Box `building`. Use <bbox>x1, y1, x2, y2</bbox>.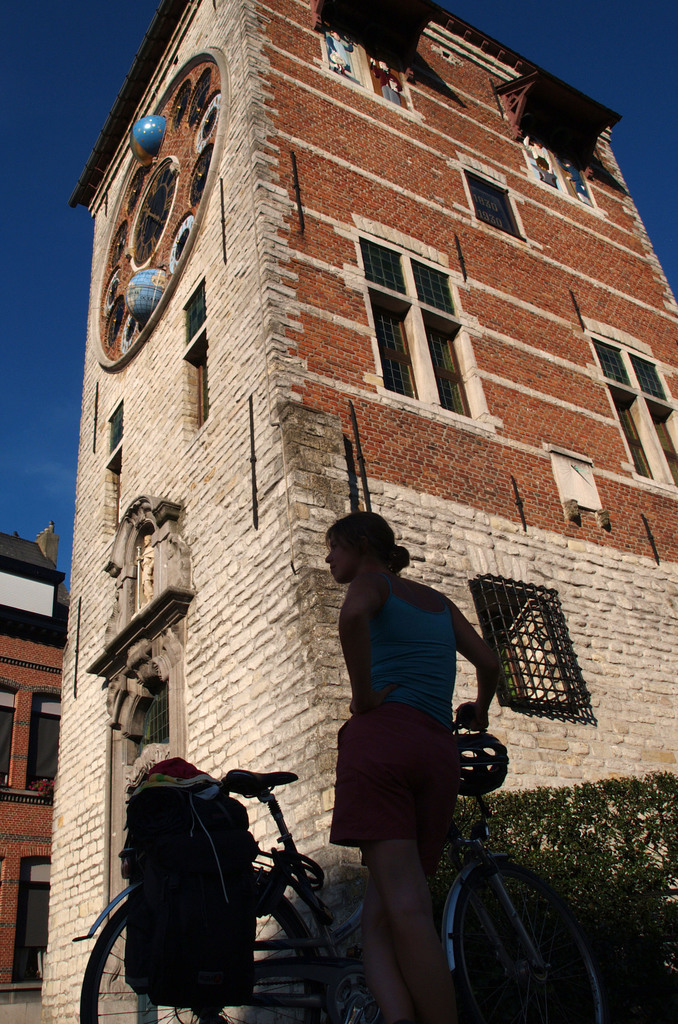
<bbox>0, 0, 677, 1023</bbox>.
